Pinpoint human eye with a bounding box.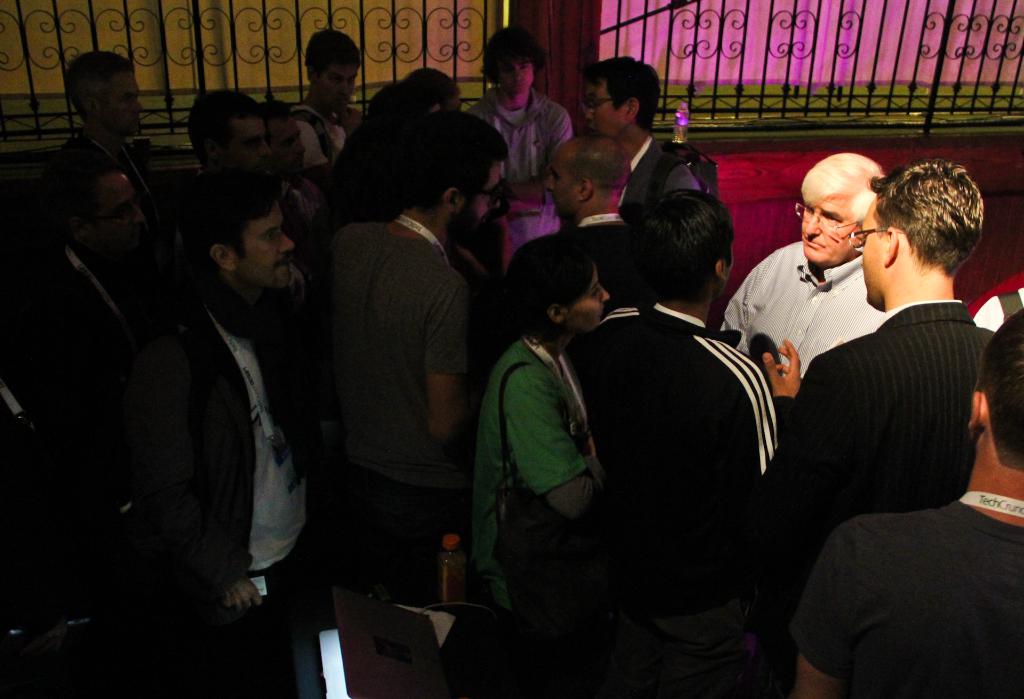
(left=589, top=287, right=600, bottom=298).
